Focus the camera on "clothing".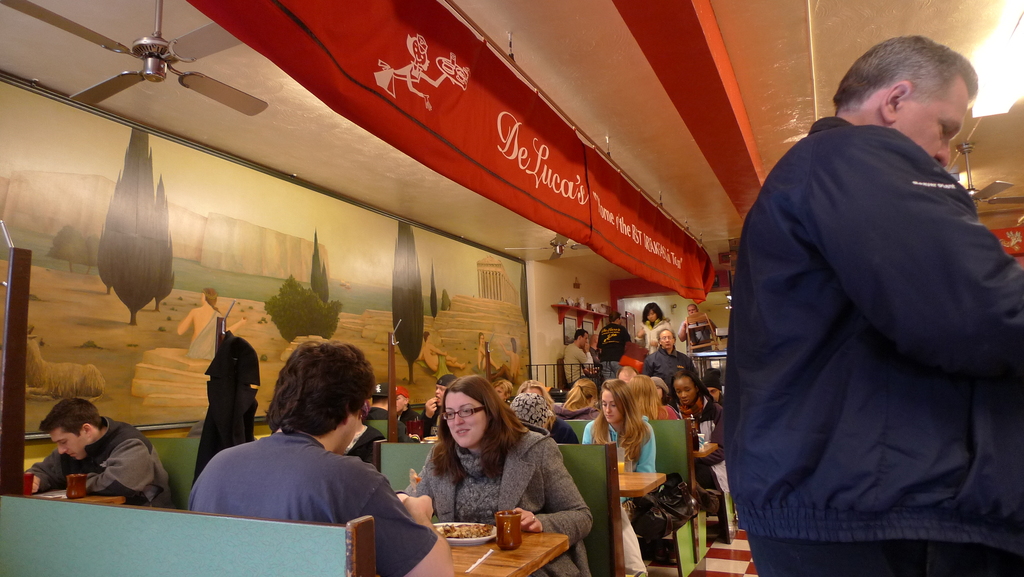
Focus region: Rect(344, 425, 385, 468).
